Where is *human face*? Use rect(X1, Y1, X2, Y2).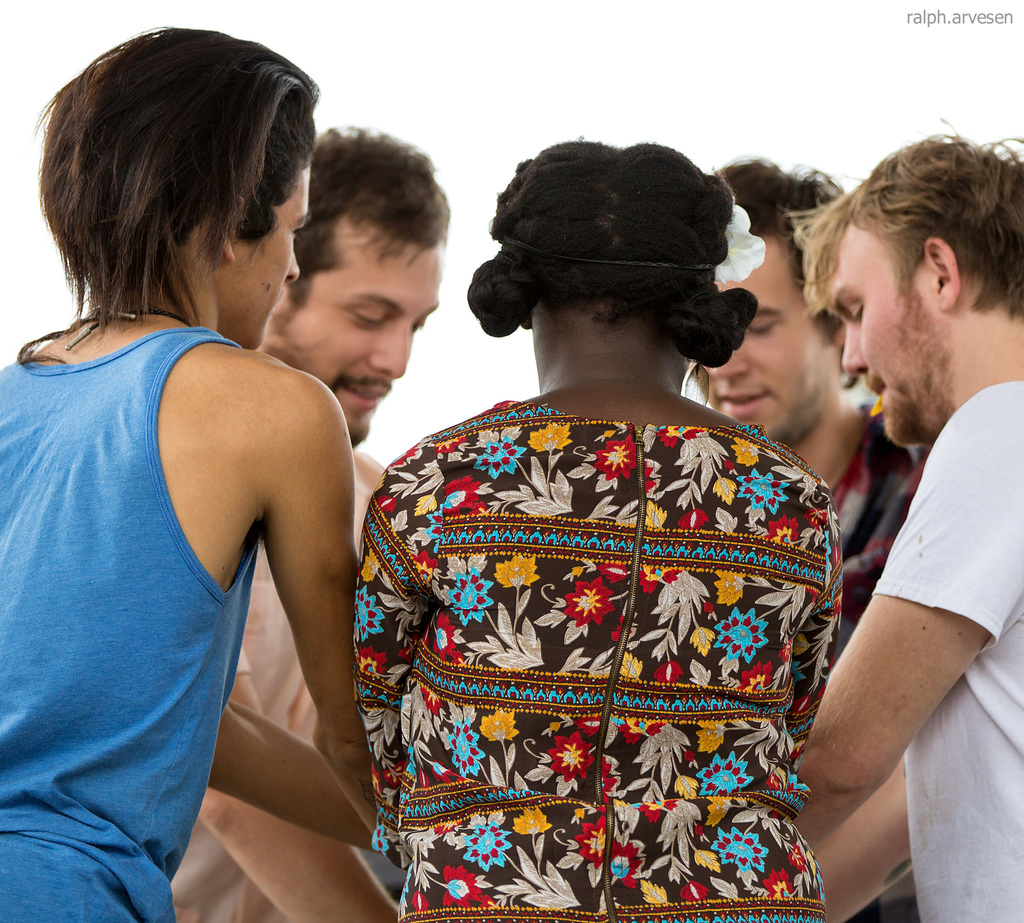
rect(701, 246, 831, 448).
